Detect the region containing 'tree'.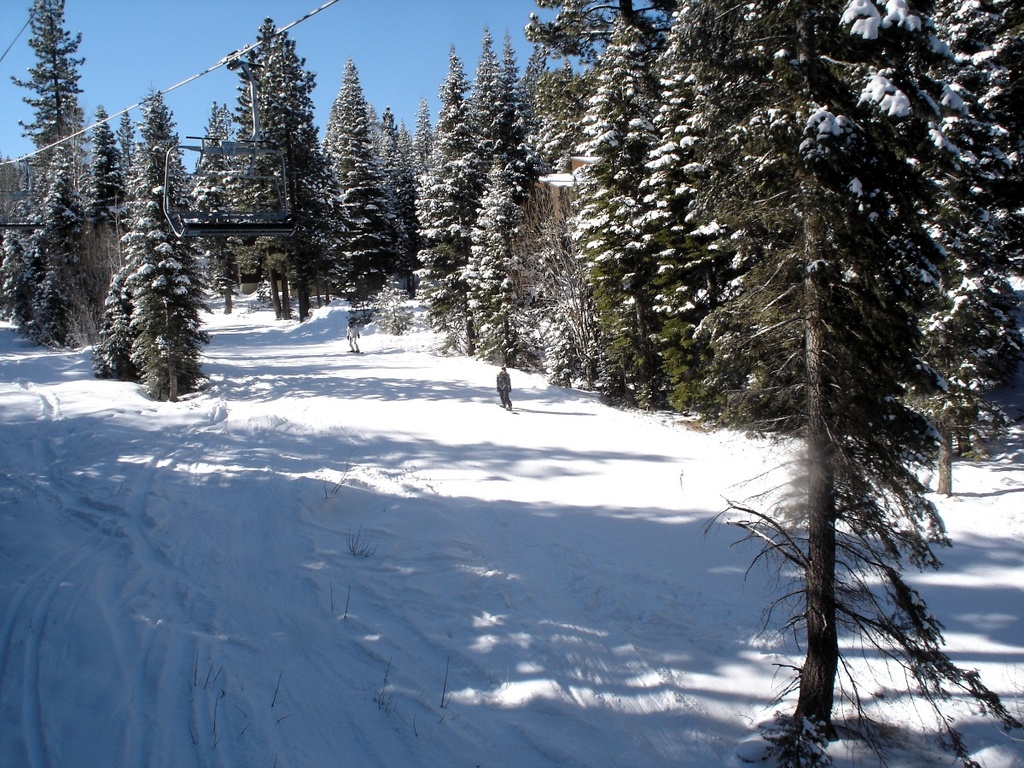
<bbox>469, 35, 493, 95</bbox>.
